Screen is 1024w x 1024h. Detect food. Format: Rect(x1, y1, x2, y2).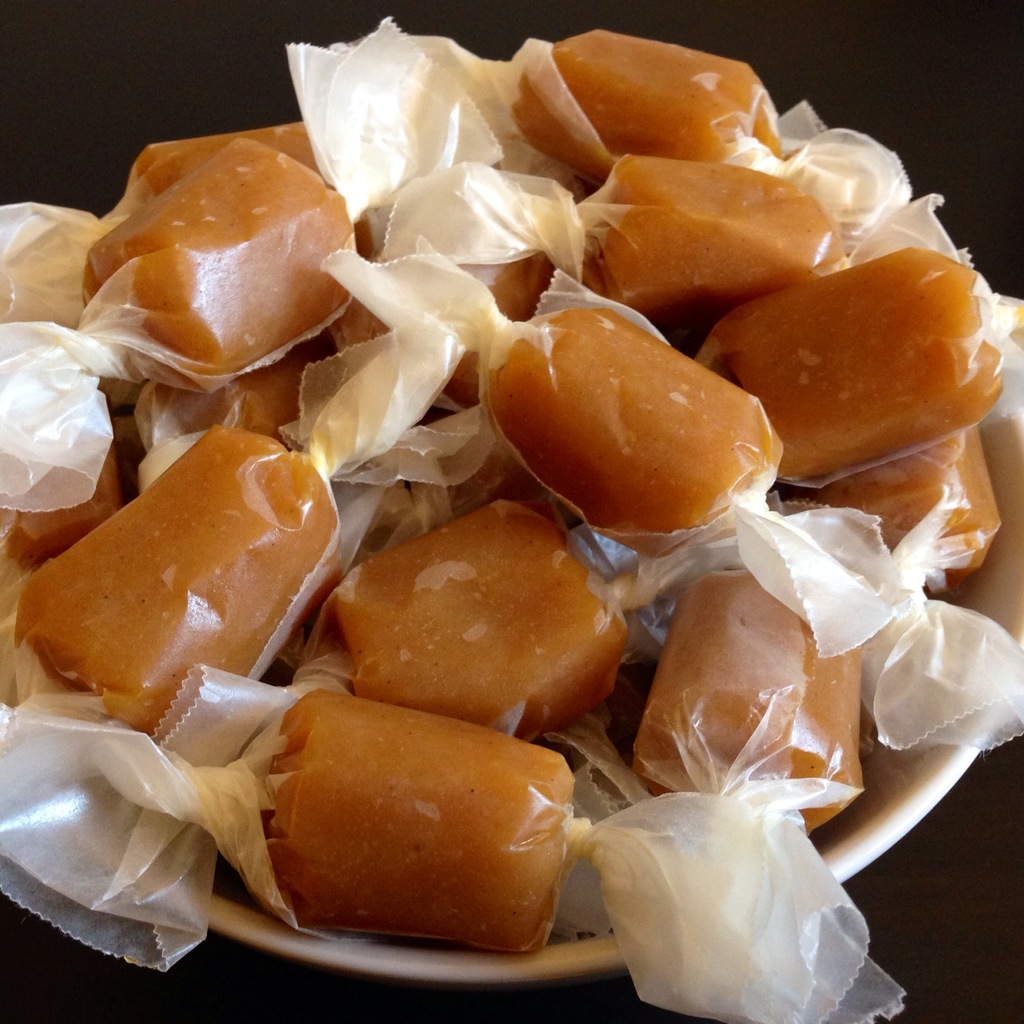
Rect(134, 351, 316, 449).
